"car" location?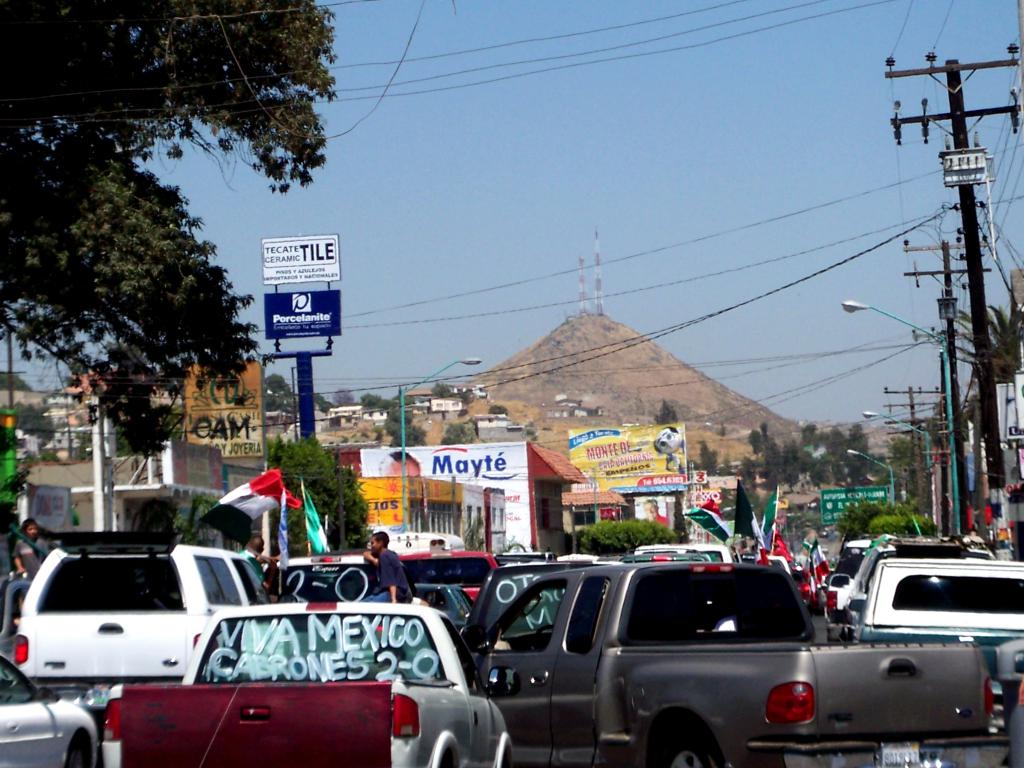
(left=461, top=563, right=566, bottom=657)
